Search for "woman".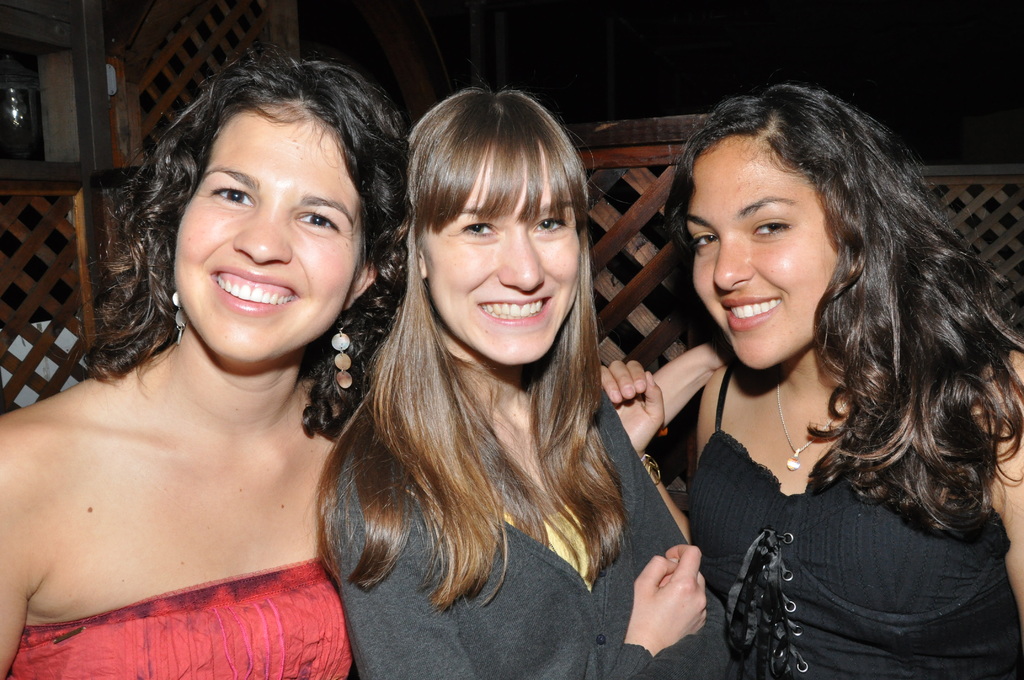
Found at region(305, 77, 726, 679).
